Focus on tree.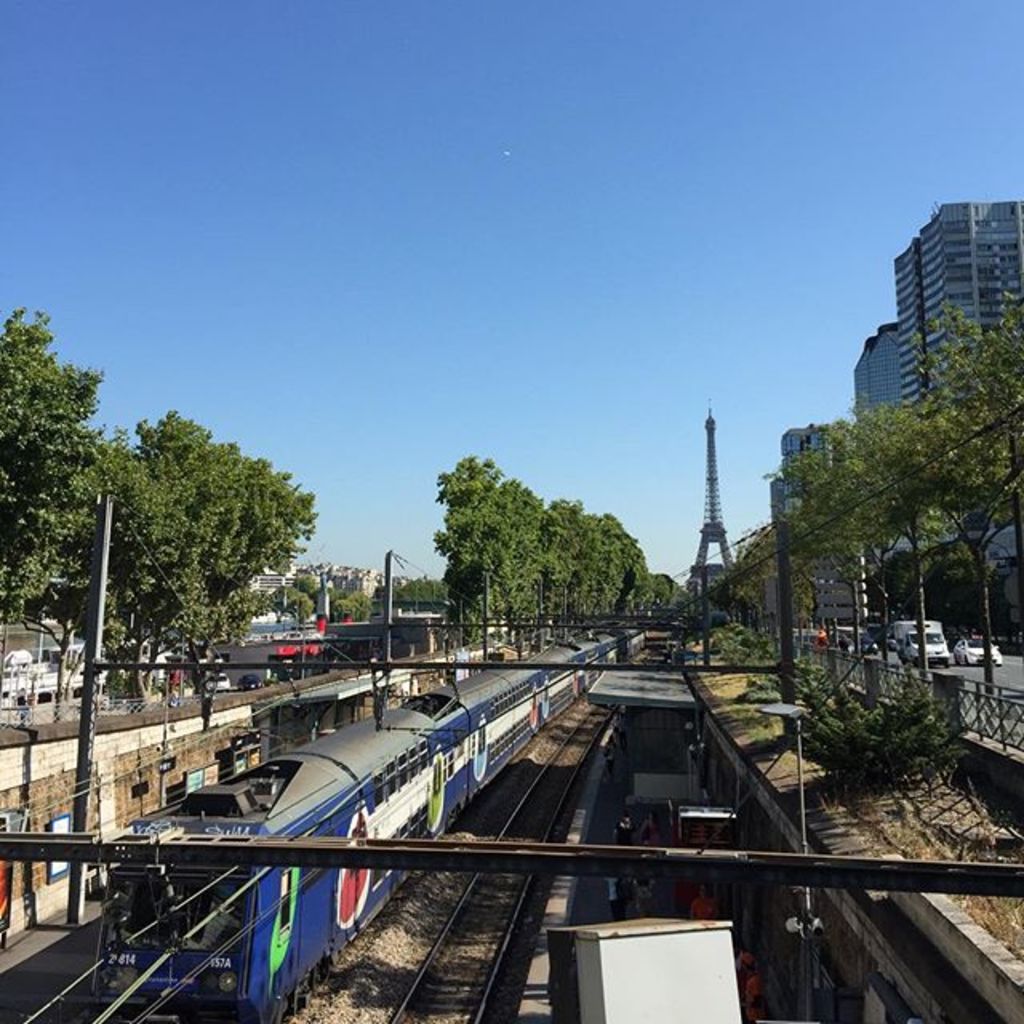
Focused at (907, 291, 1022, 710).
